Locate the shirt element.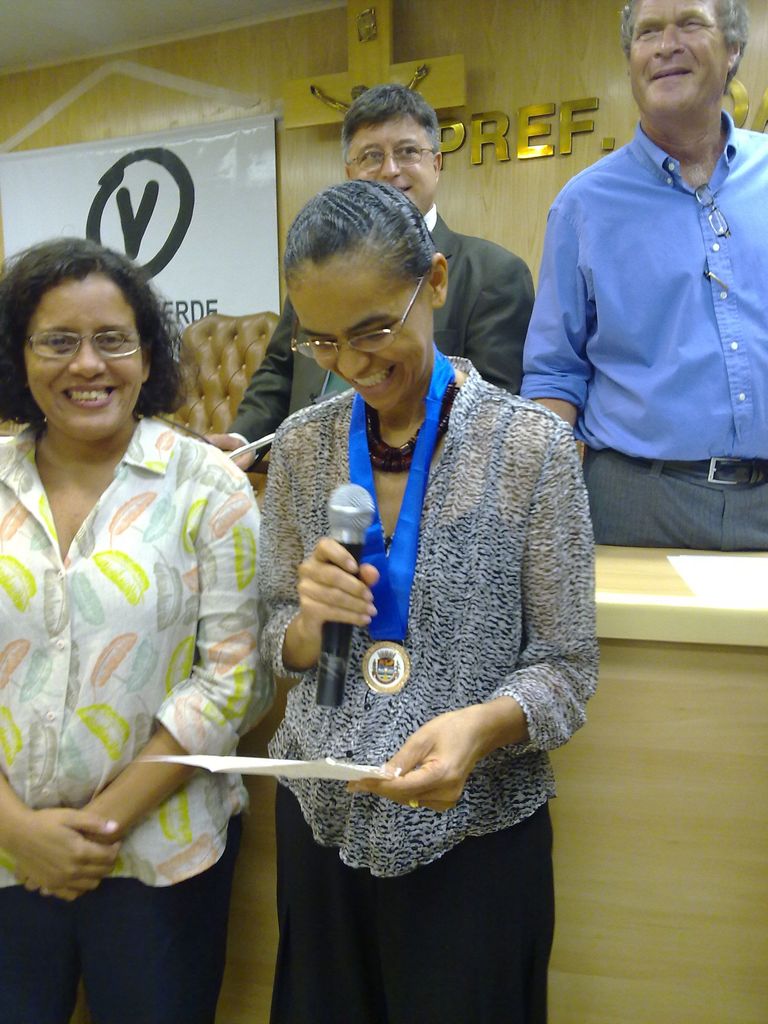
Element bbox: {"left": 516, "top": 113, "right": 767, "bottom": 462}.
